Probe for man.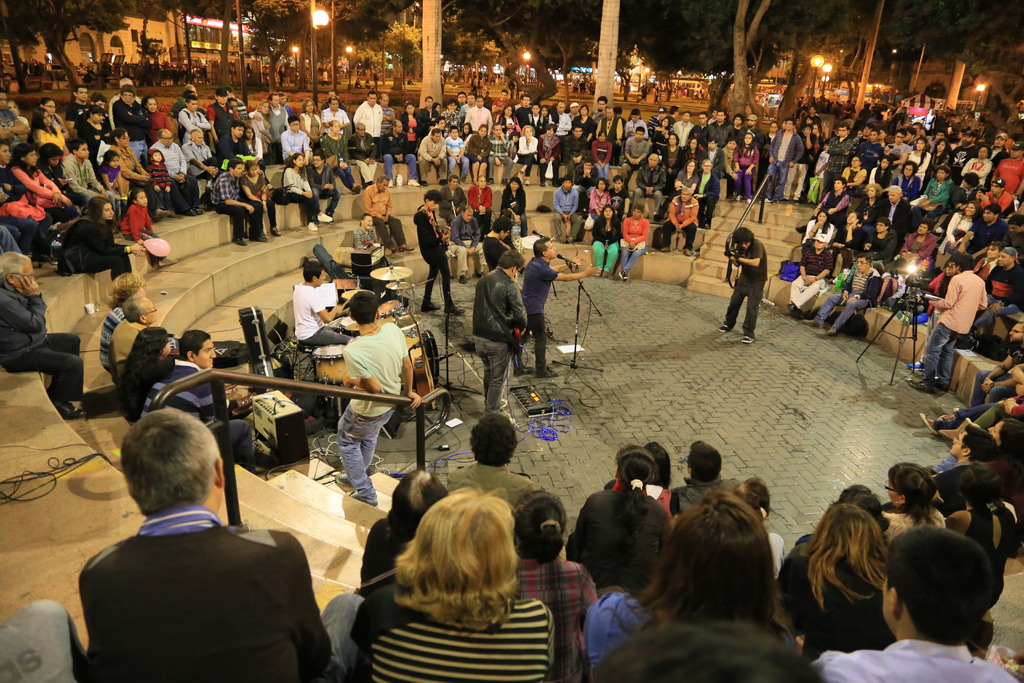
Probe result: l=484, t=124, r=517, b=192.
